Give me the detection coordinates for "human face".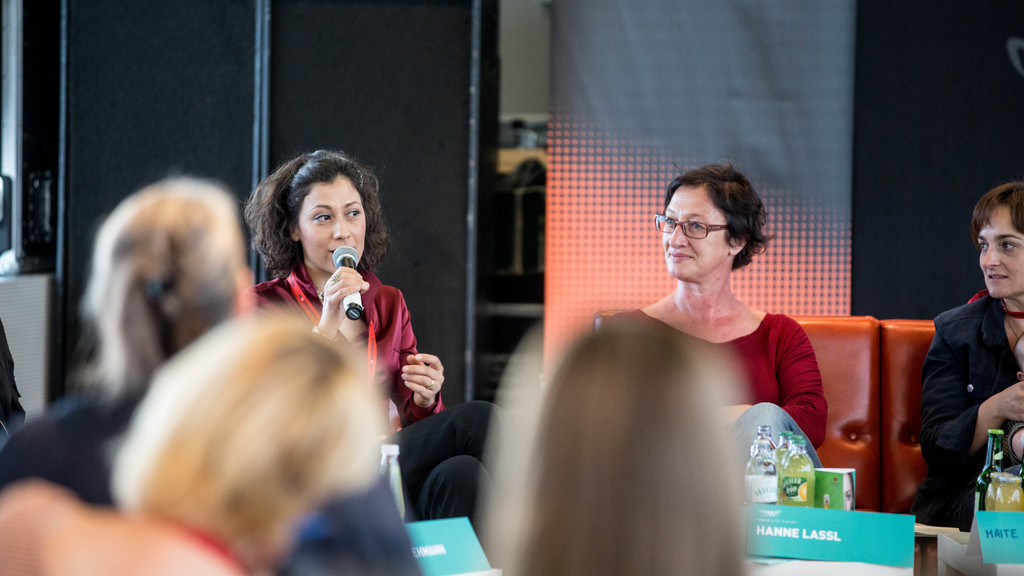
<region>662, 183, 729, 282</region>.
